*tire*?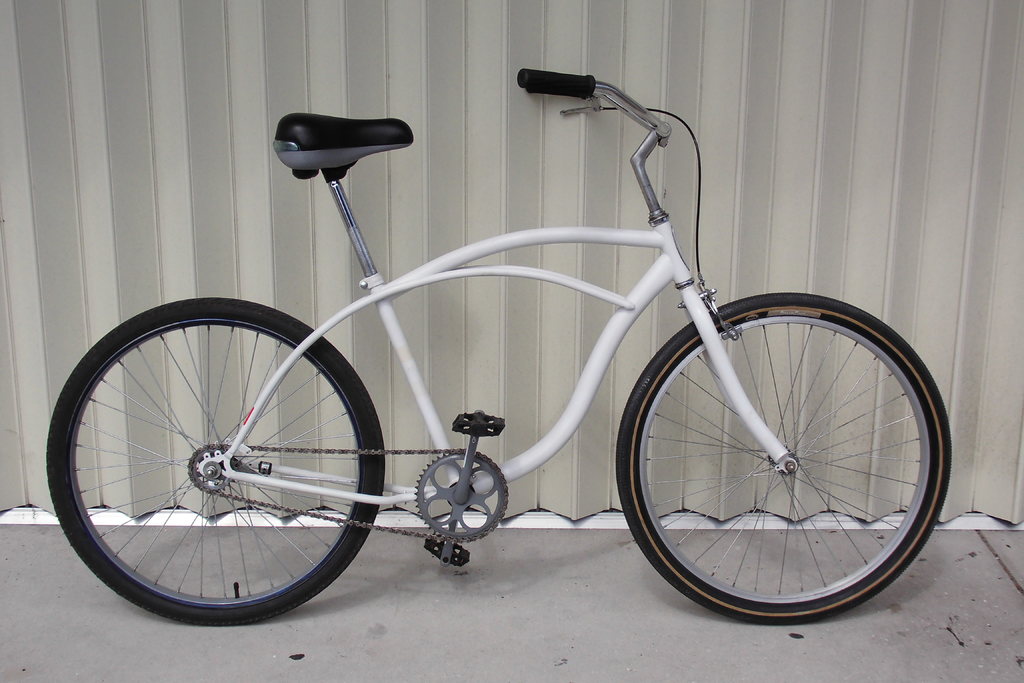
rect(47, 294, 385, 624)
